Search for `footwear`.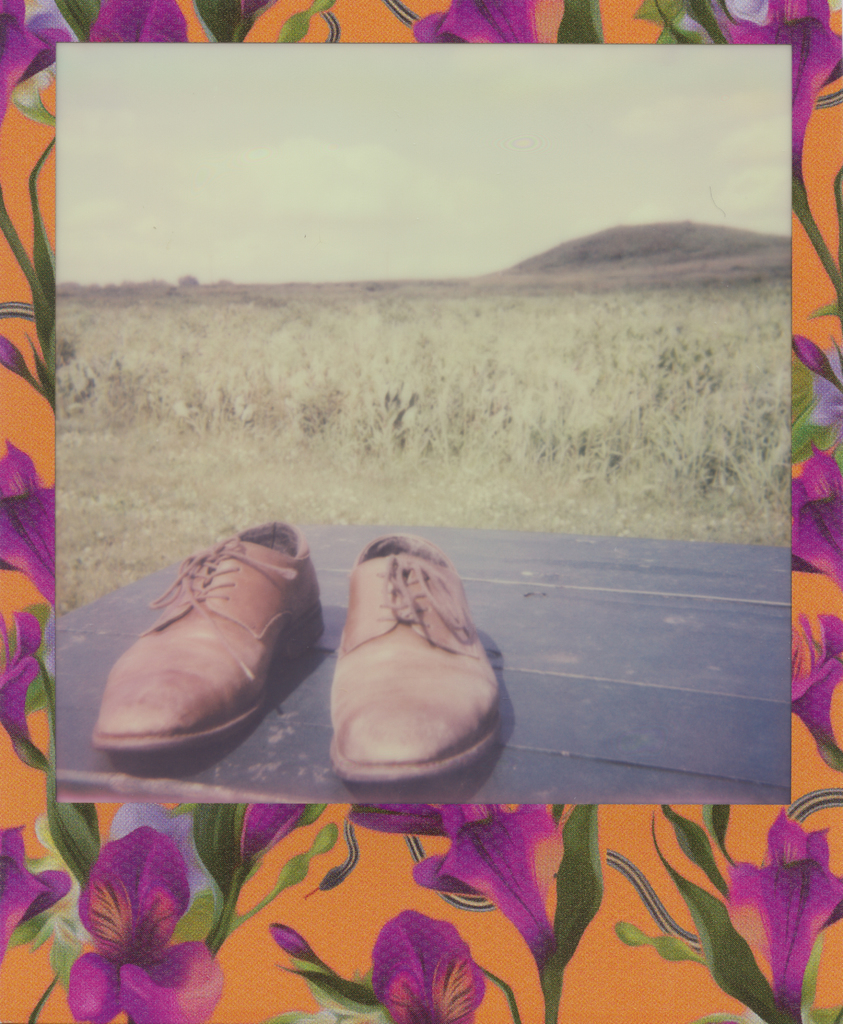
Found at bbox=(320, 536, 521, 778).
